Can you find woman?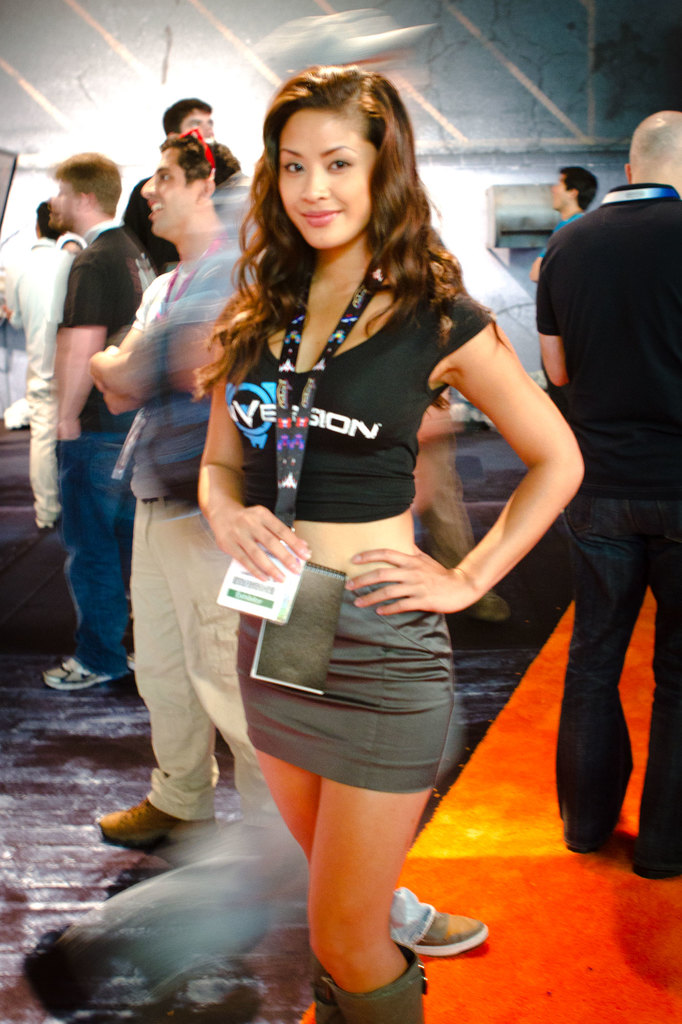
Yes, bounding box: {"x1": 149, "y1": 80, "x2": 571, "y2": 954}.
